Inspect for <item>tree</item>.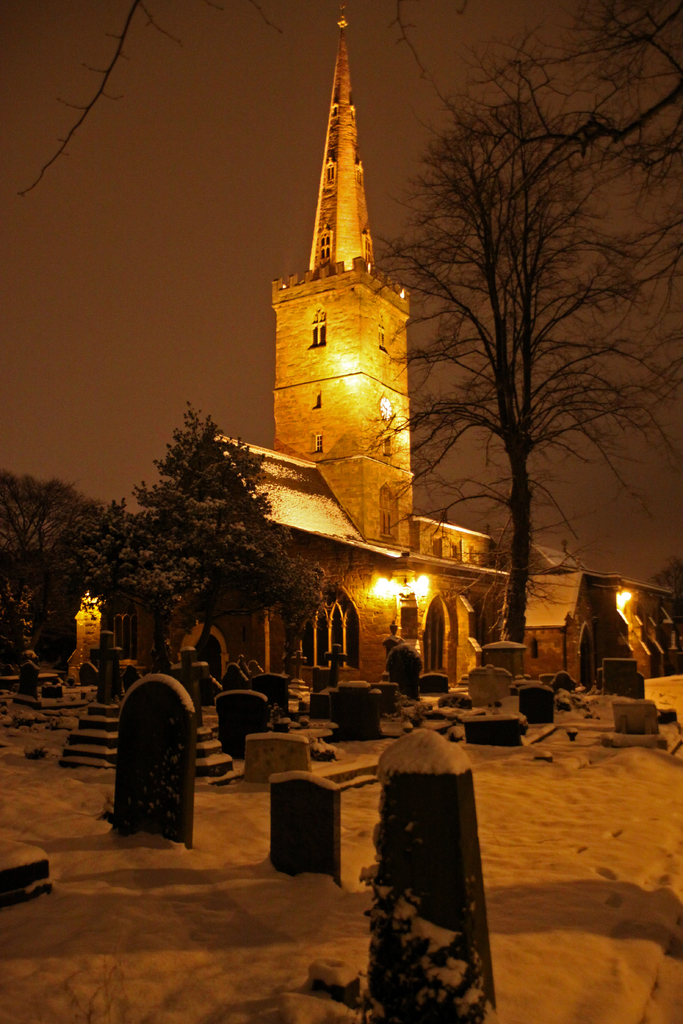
Inspection: x1=0, y1=468, x2=114, y2=673.
